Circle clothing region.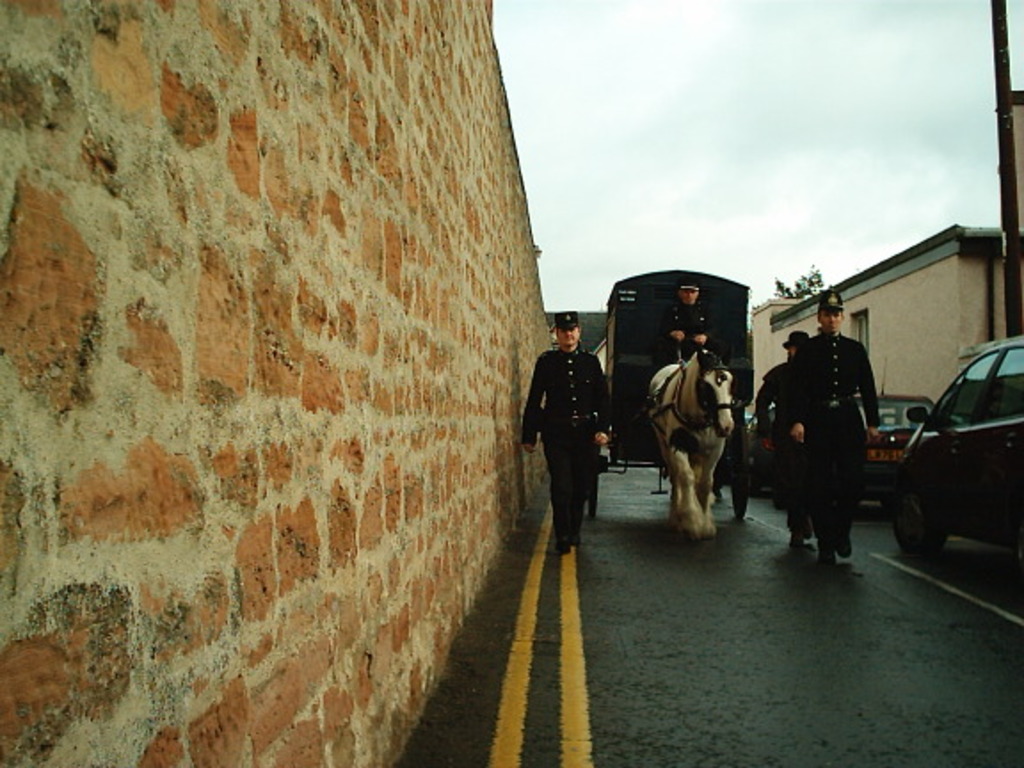
Region: locate(645, 268, 727, 377).
